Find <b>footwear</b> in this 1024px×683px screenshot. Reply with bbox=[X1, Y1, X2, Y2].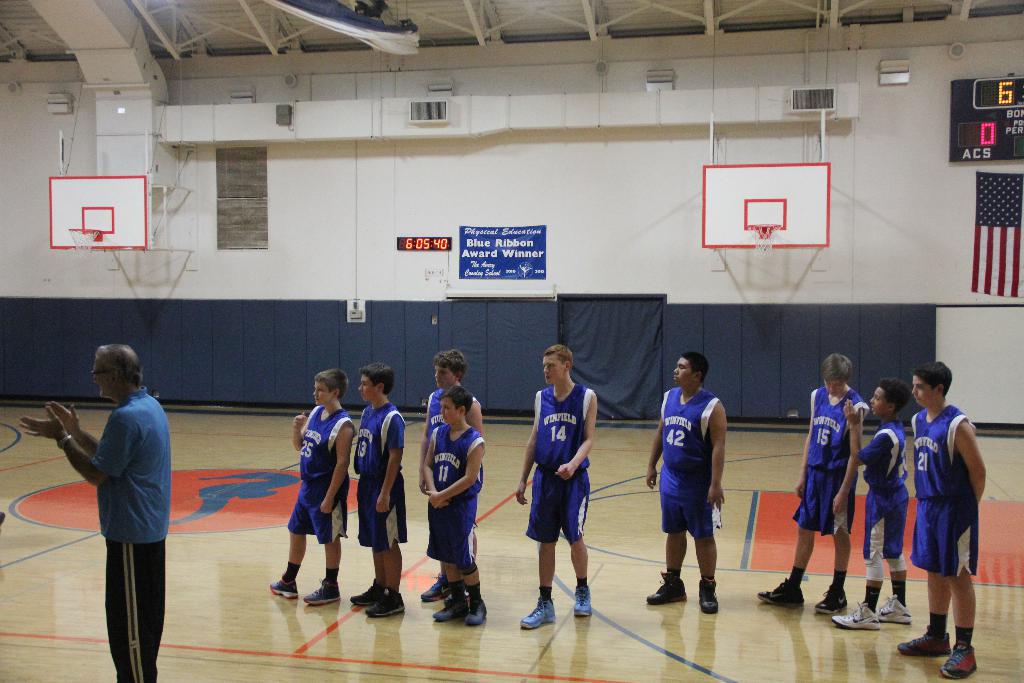
bbox=[698, 575, 723, 612].
